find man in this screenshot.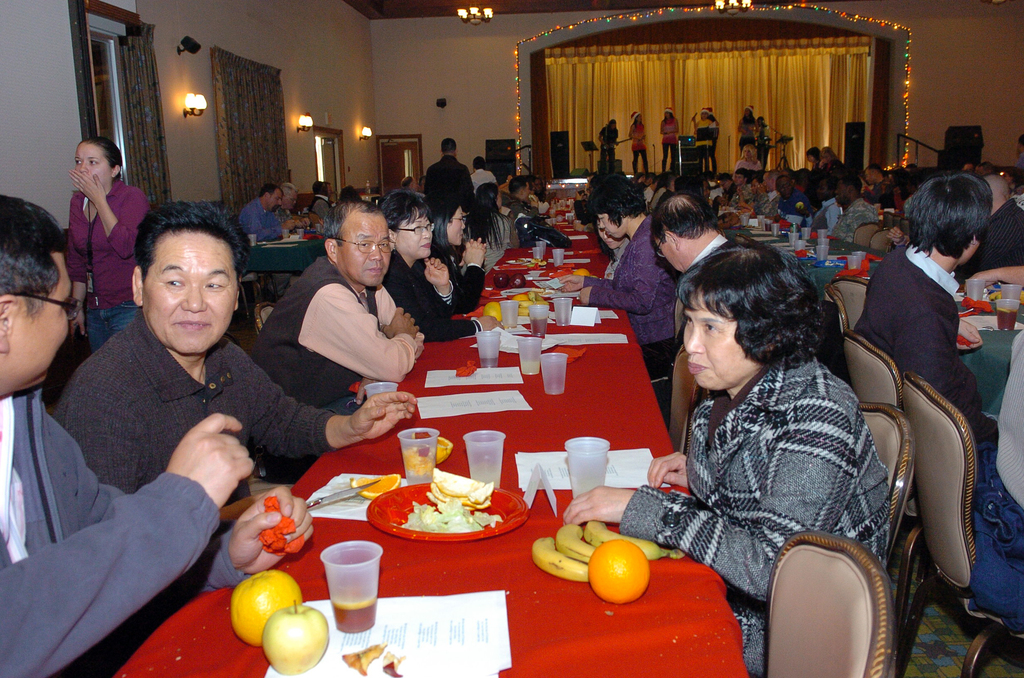
The bounding box for man is bbox=(755, 168, 785, 222).
